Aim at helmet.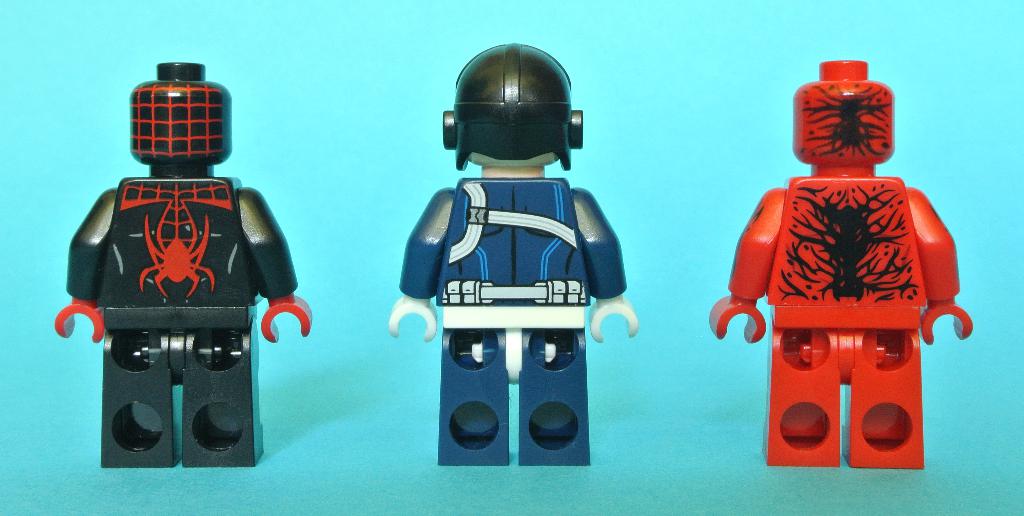
Aimed at [433, 49, 580, 163].
